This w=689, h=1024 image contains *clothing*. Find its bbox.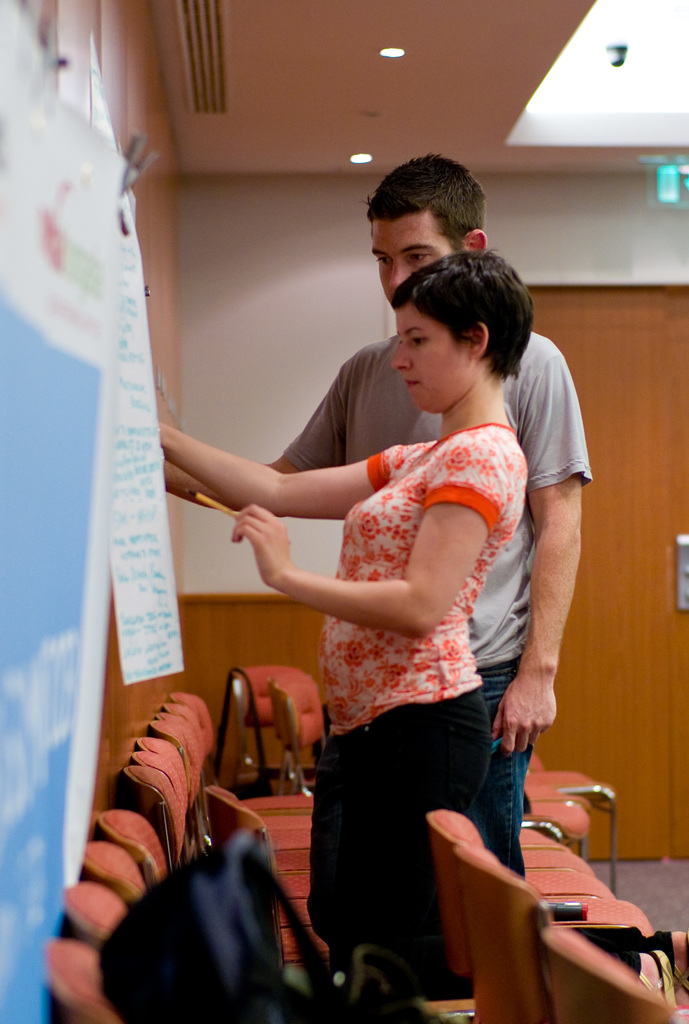
region(288, 328, 608, 1009).
